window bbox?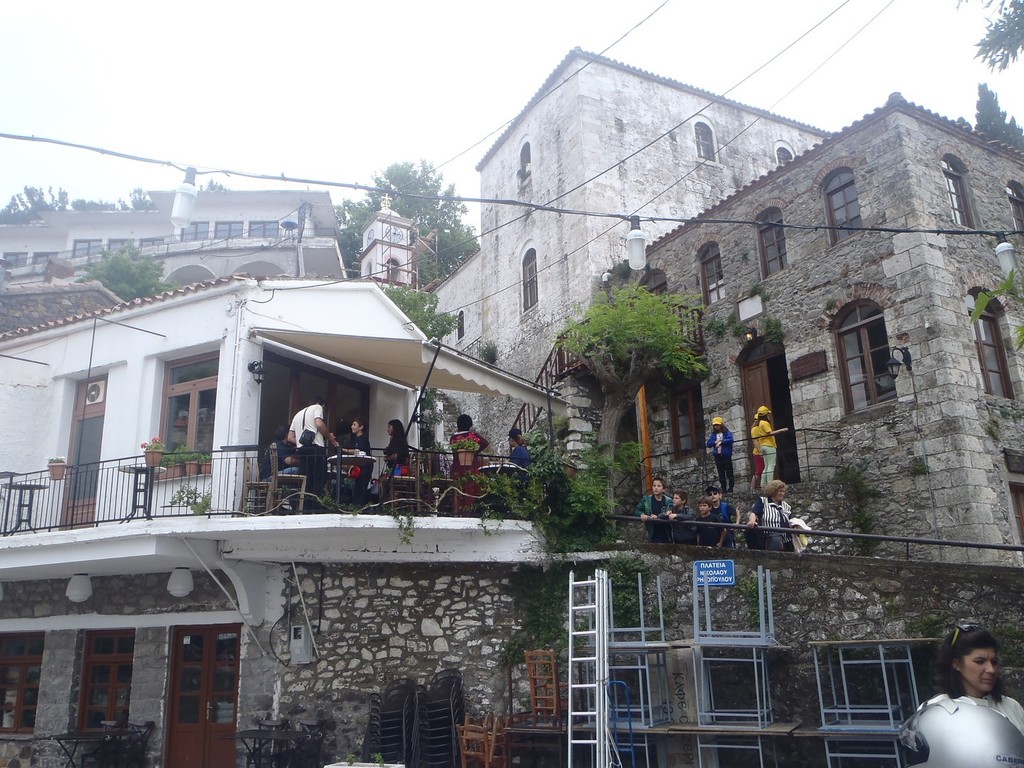
box(670, 373, 707, 452)
